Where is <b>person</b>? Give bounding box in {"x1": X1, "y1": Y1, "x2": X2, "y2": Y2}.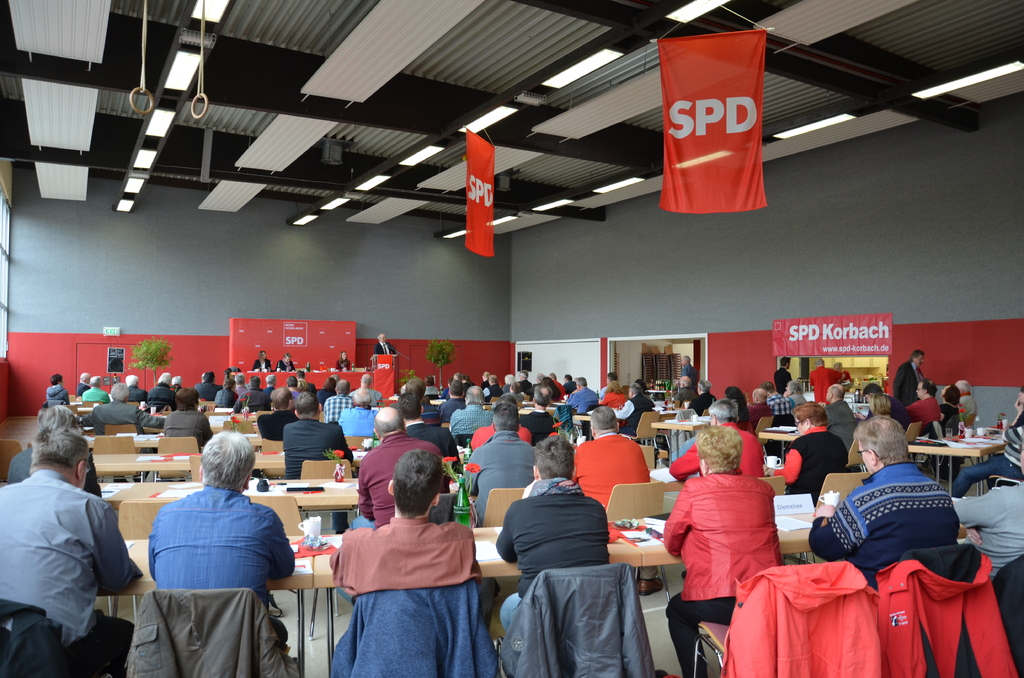
{"x1": 276, "y1": 346, "x2": 294, "y2": 372}.
